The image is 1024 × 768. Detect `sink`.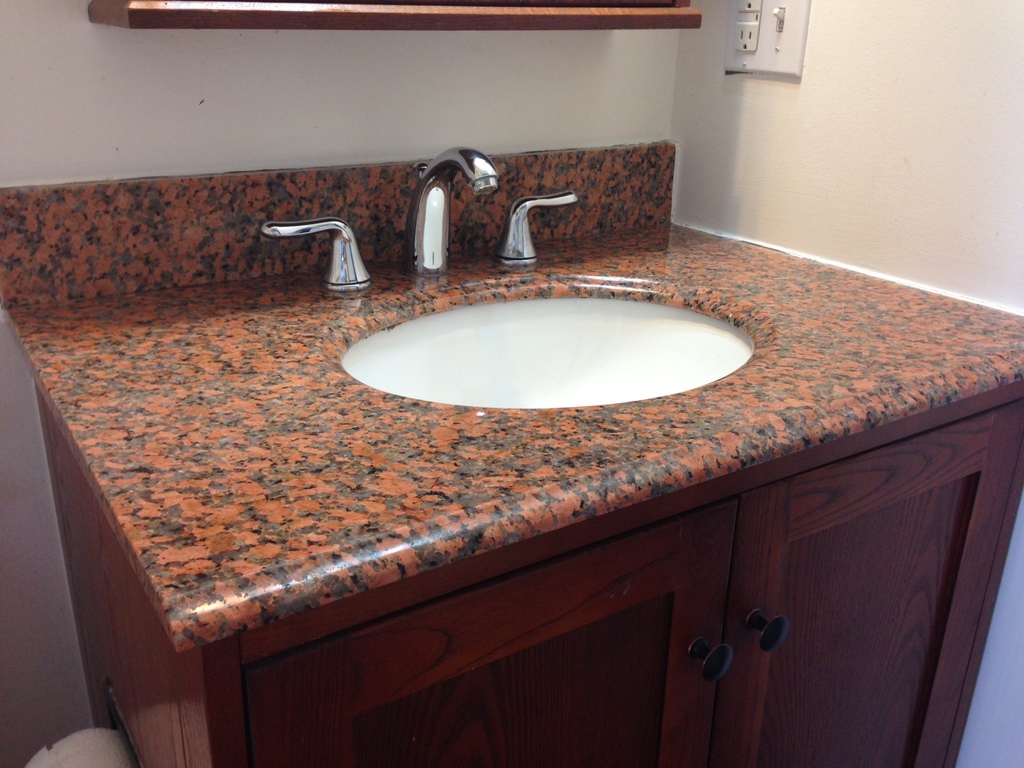
Detection: 256/144/760/413.
